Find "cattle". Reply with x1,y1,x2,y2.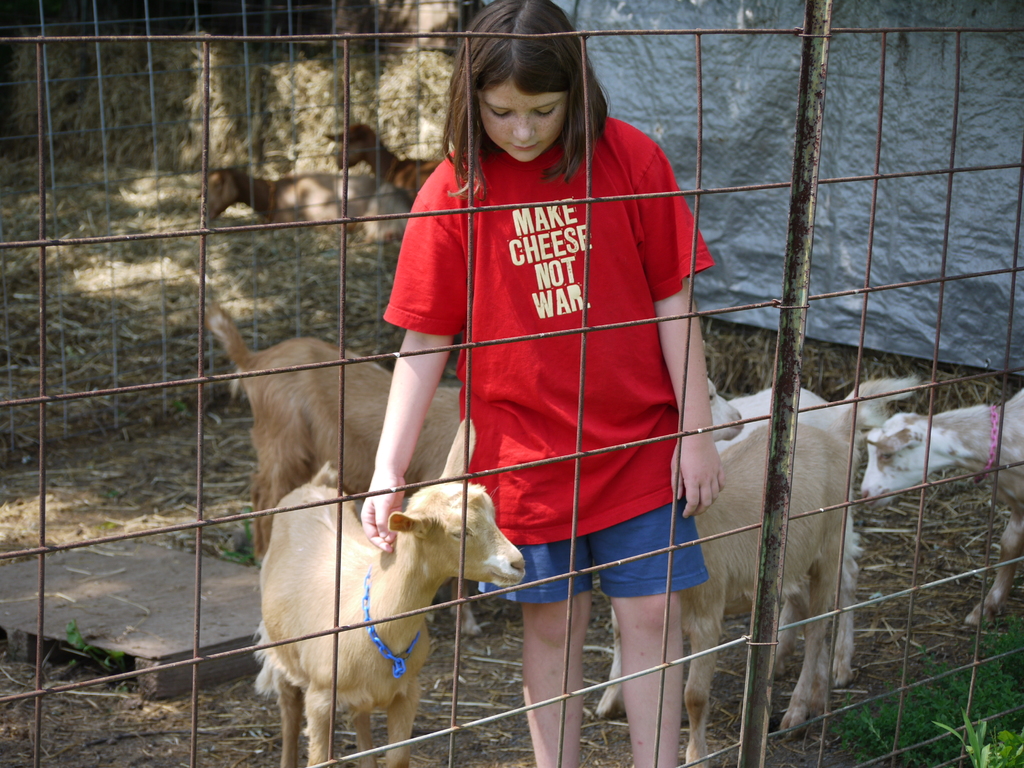
716,378,925,685.
